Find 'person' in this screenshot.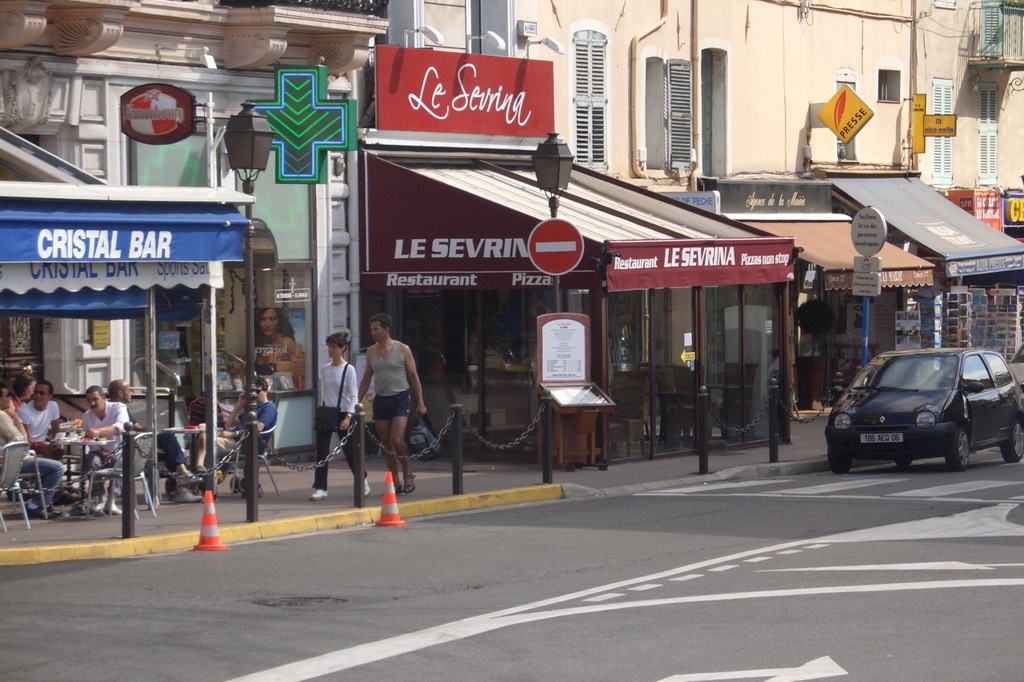
The bounding box for 'person' is left=354, top=309, right=426, bottom=491.
